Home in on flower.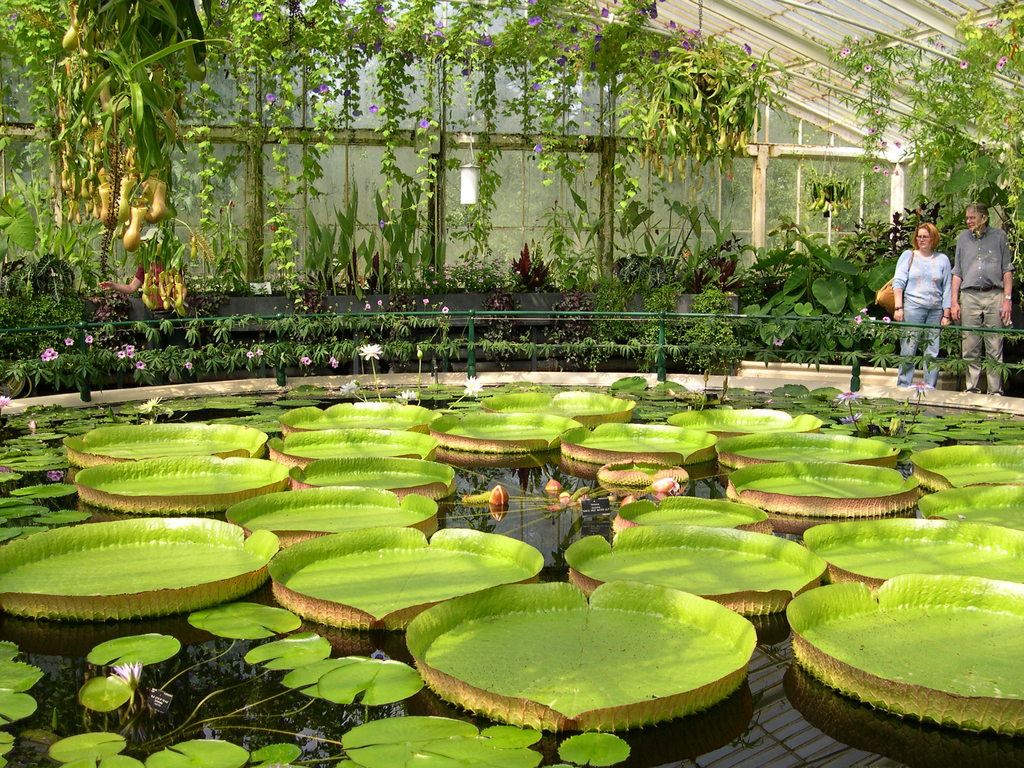
Homed in at 30:422:37:430.
